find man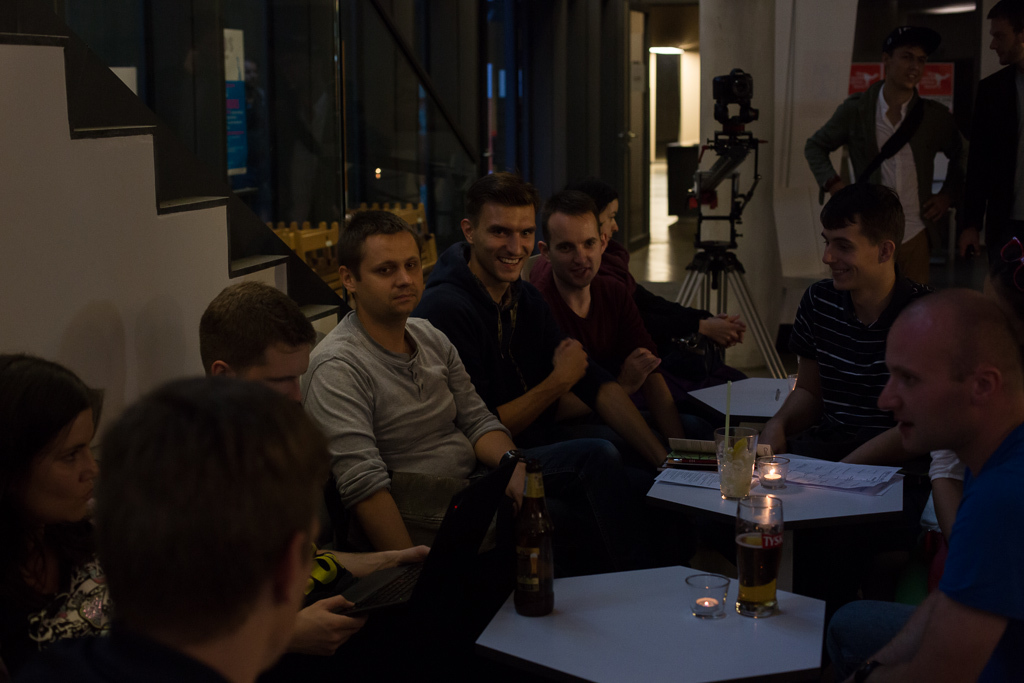
[197,274,438,630]
